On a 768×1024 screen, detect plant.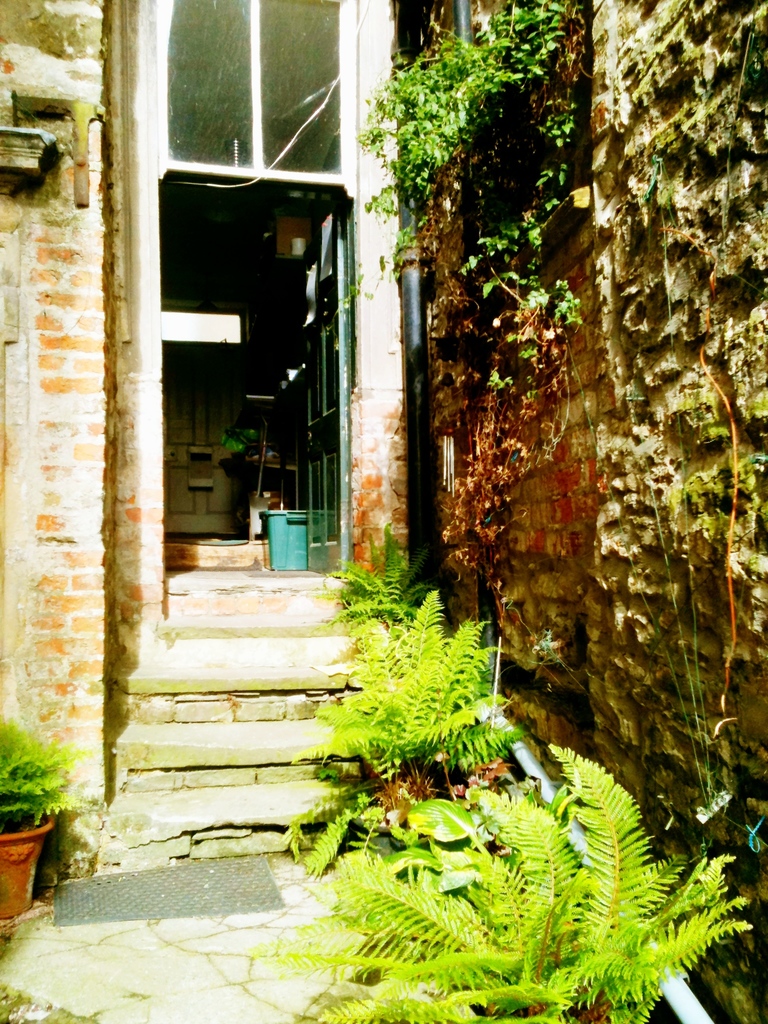
select_region(348, 0, 612, 395).
